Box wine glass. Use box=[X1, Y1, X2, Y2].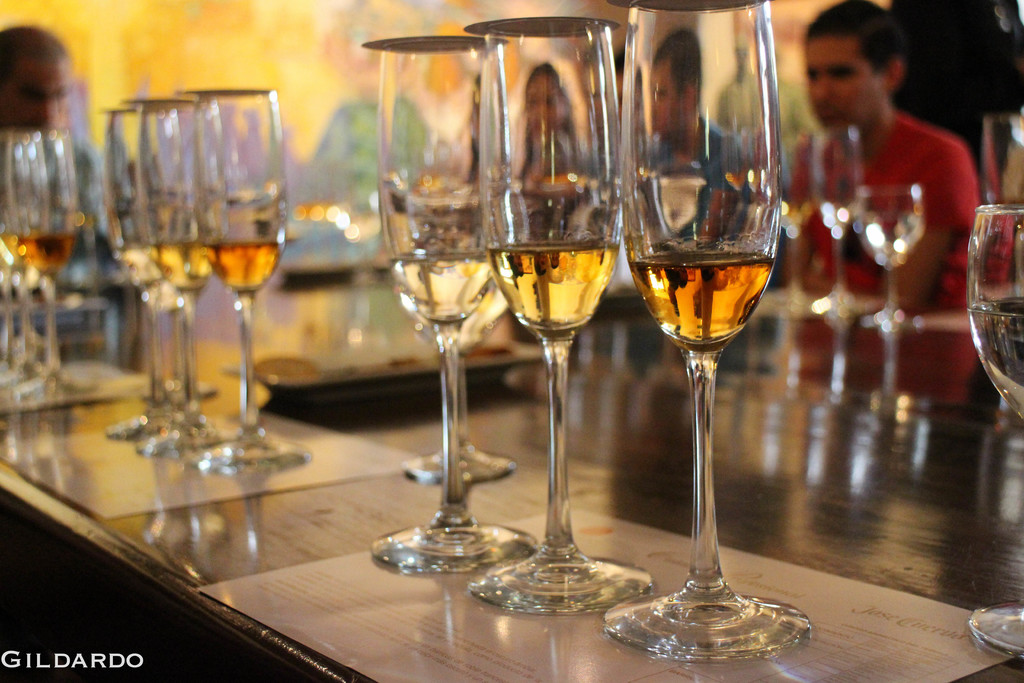
box=[598, 0, 812, 658].
